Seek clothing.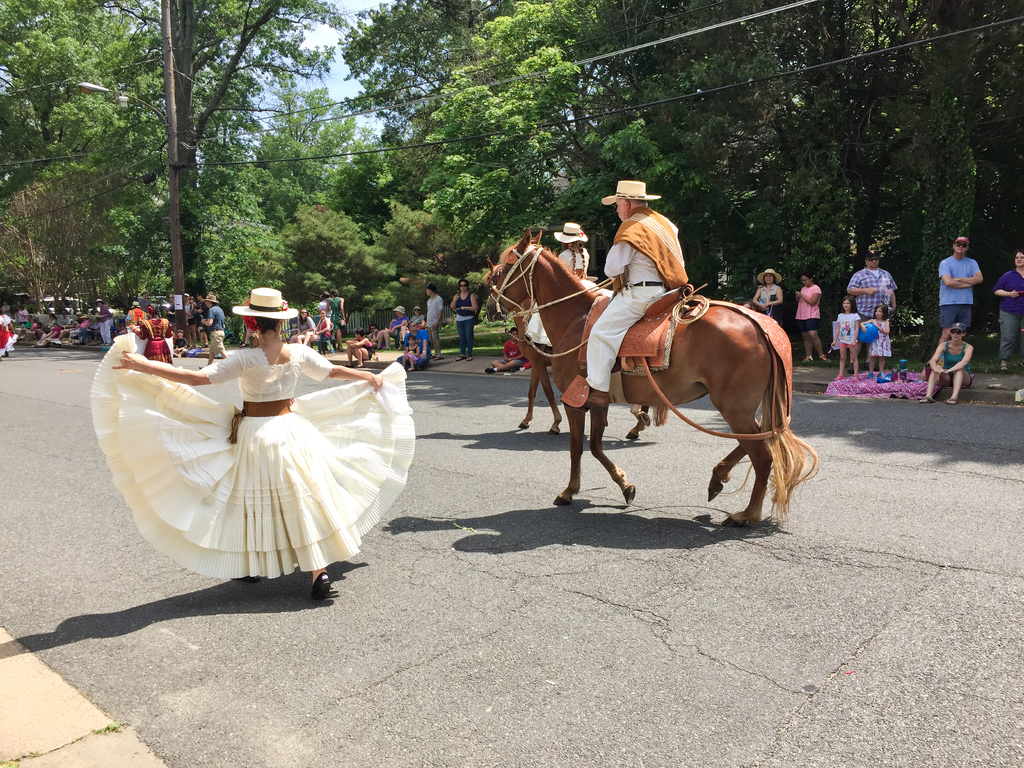
78 318 94 337.
